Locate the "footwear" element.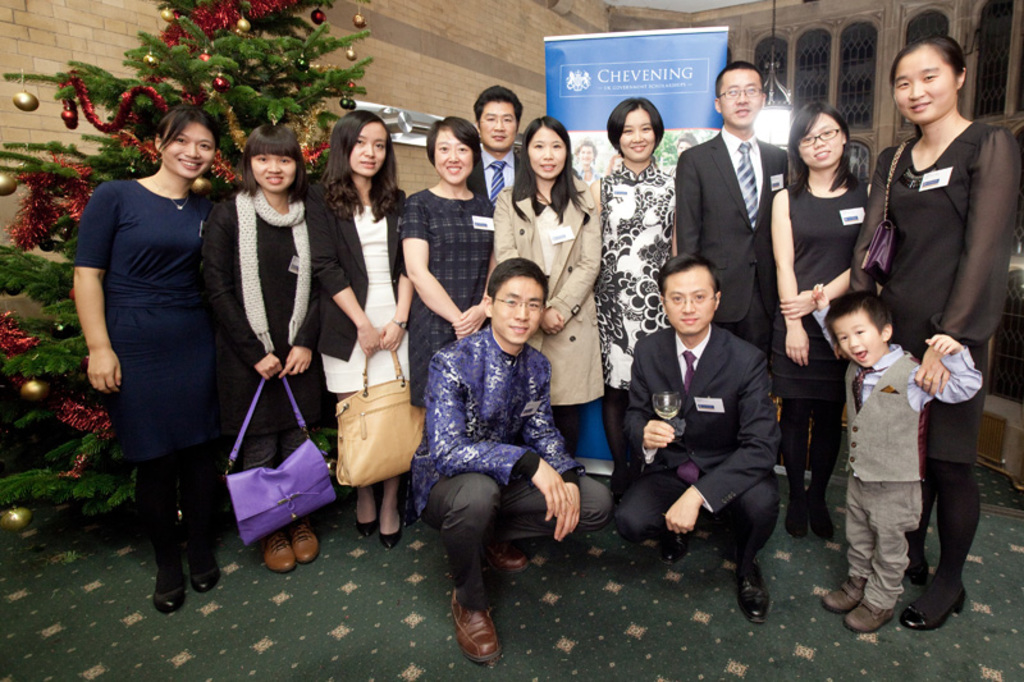
Element bbox: {"x1": 809, "y1": 496, "x2": 835, "y2": 537}.
